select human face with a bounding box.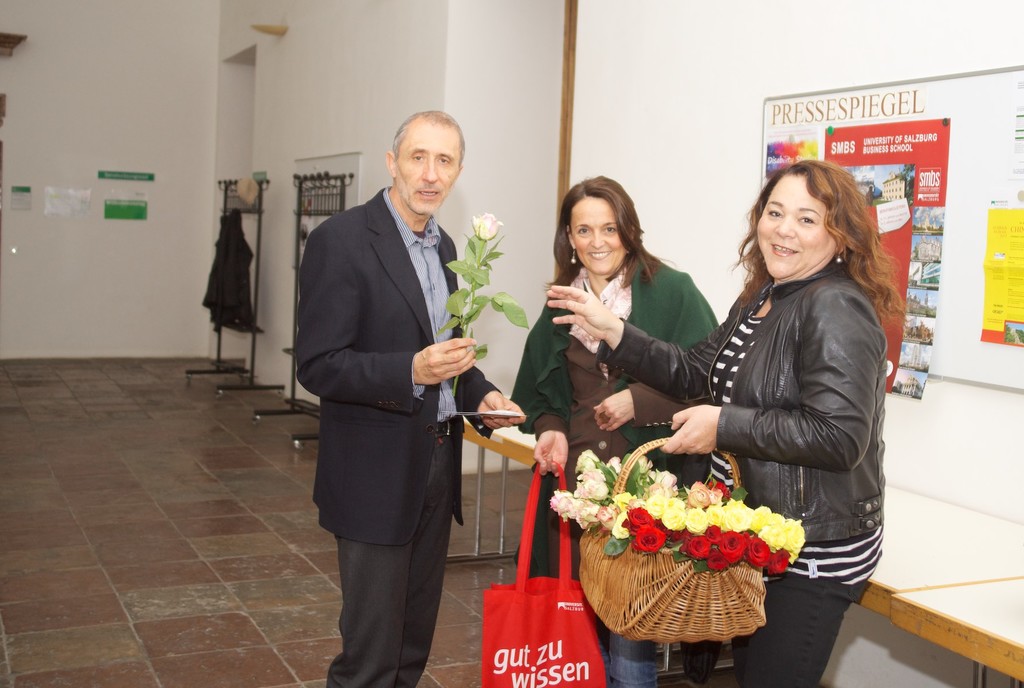
region(558, 181, 650, 271).
